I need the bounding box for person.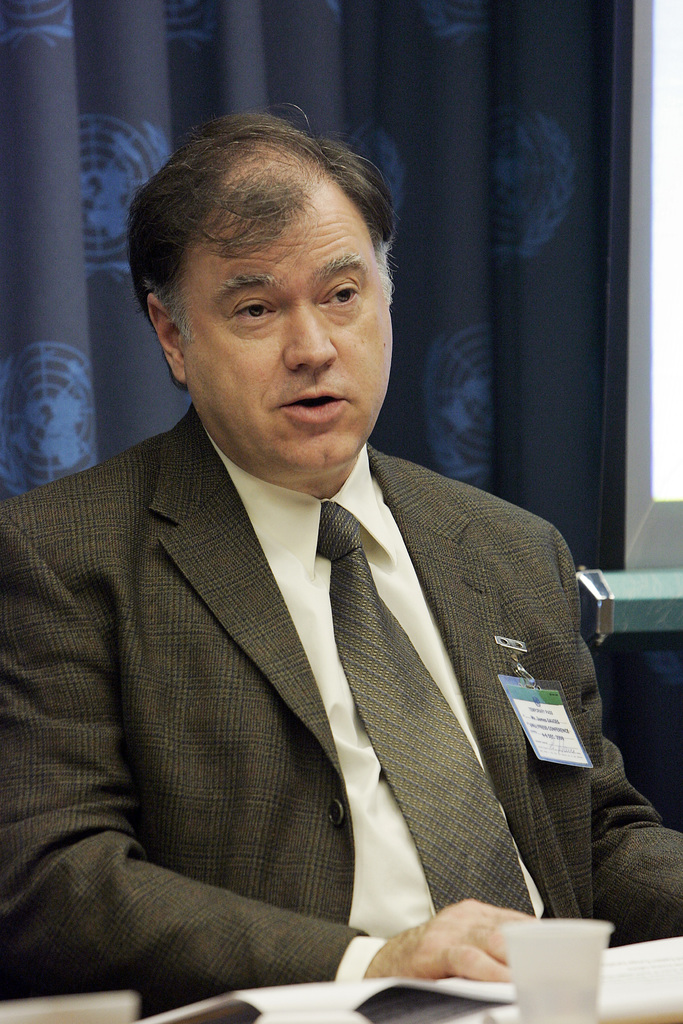
Here it is: box(21, 104, 625, 1023).
